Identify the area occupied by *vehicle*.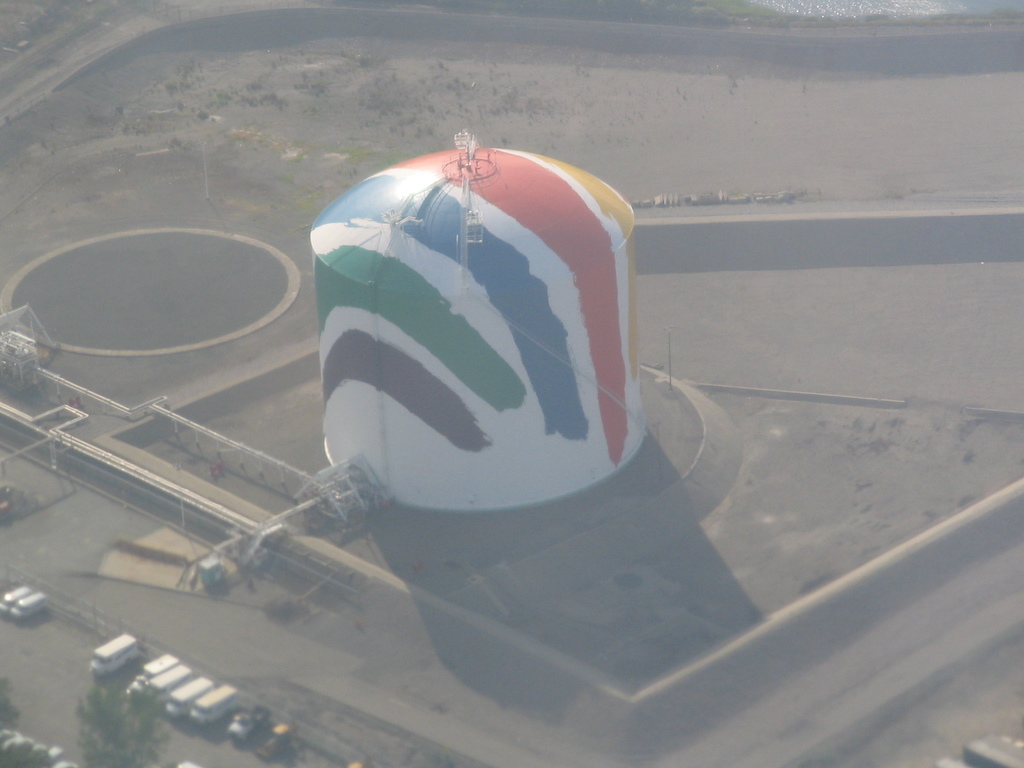
Area: [164,676,207,719].
